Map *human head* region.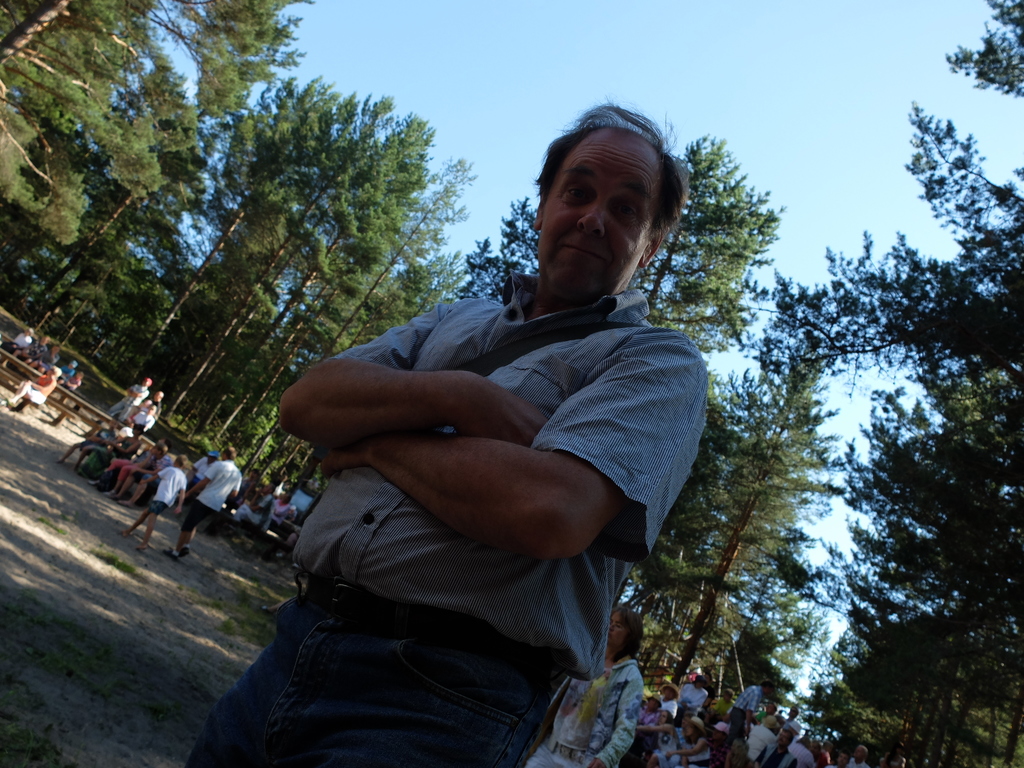
Mapped to 150:438:166:456.
